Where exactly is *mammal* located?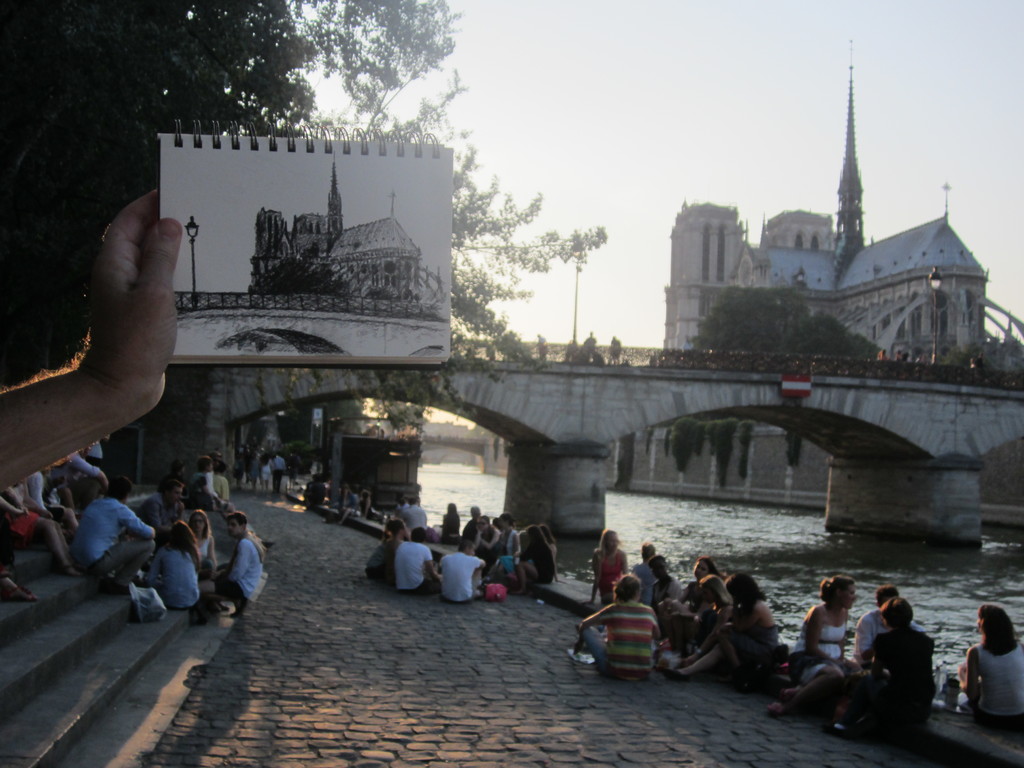
Its bounding box is 435, 500, 459, 541.
